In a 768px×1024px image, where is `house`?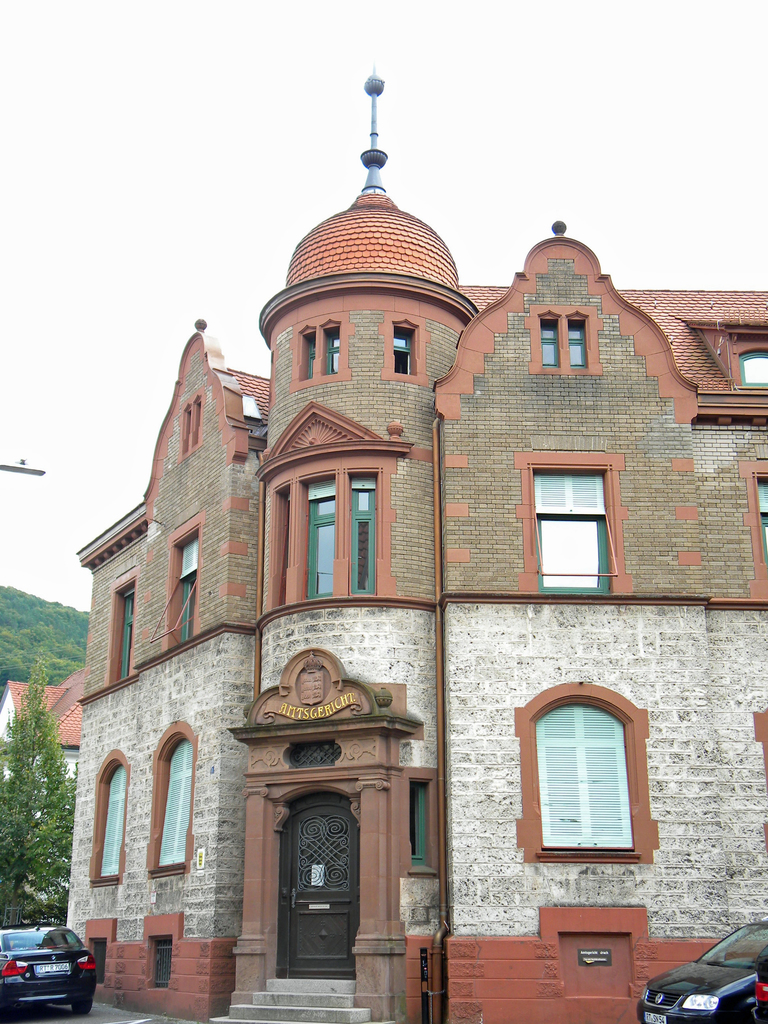
[left=54, top=59, right=767, bottom=1023].
